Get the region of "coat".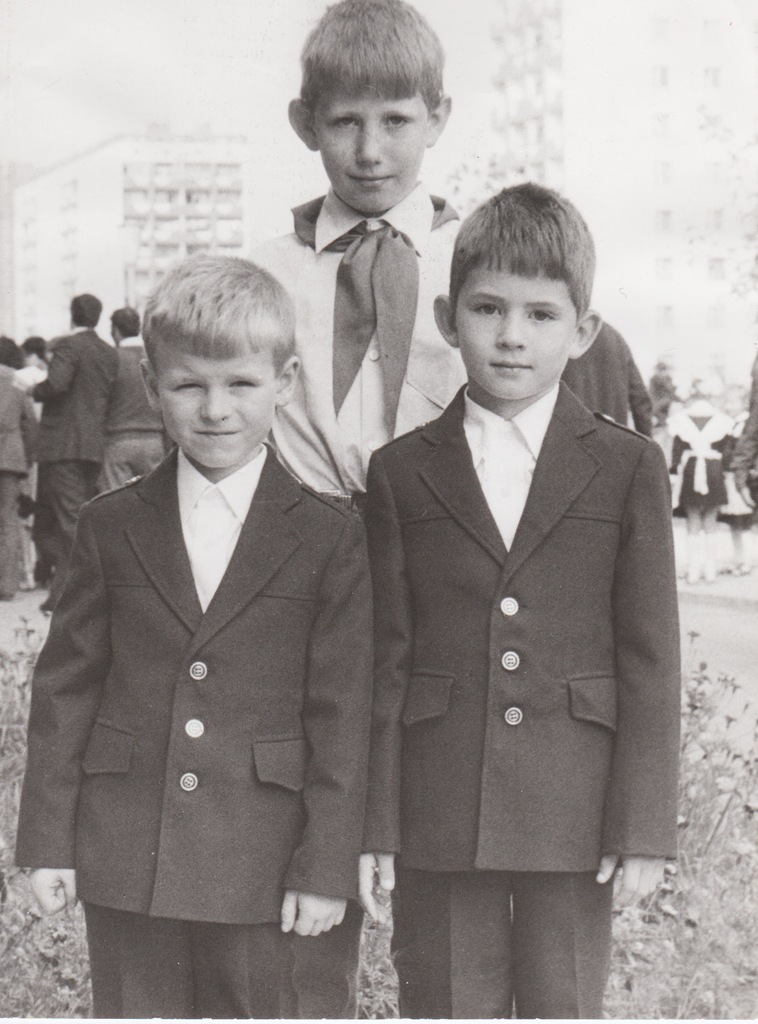
Rect(352, 378, 688, 876).
